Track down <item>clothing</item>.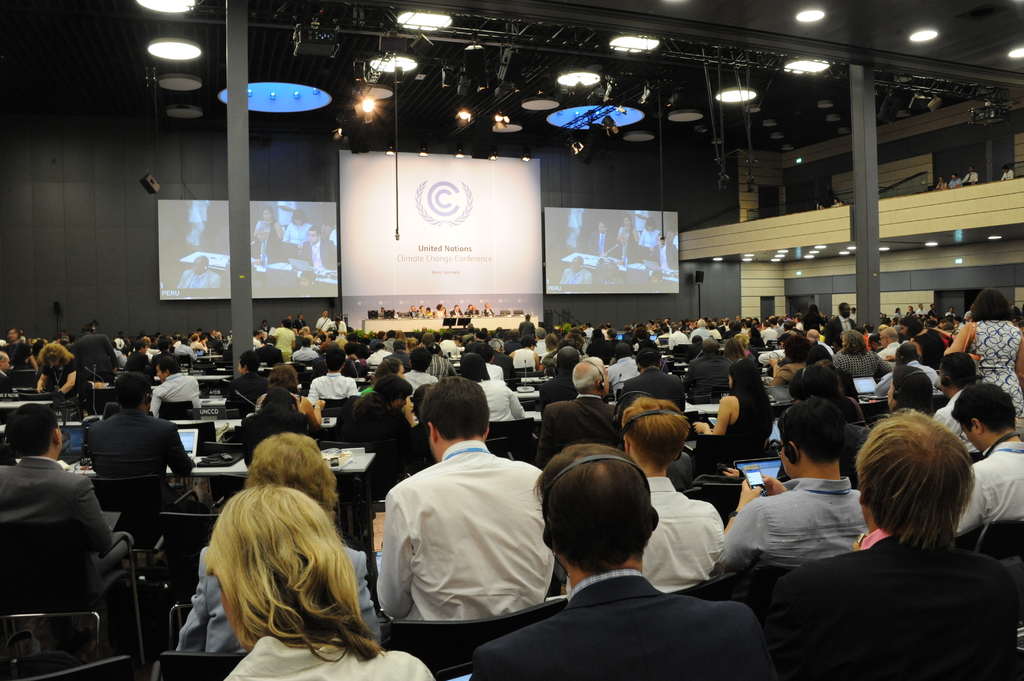
Tracked to x1=476 y1=375 x2=522 y2=422.
